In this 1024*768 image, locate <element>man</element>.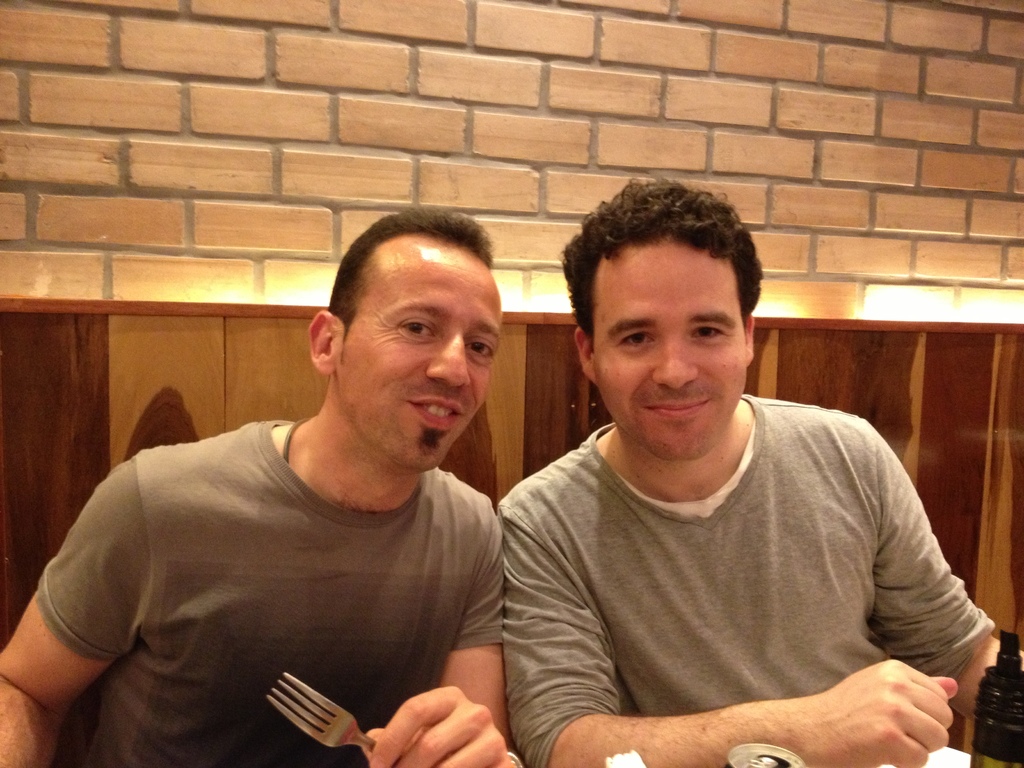
Bounding box: (left=488, top=211, right=998, bottom=758).
